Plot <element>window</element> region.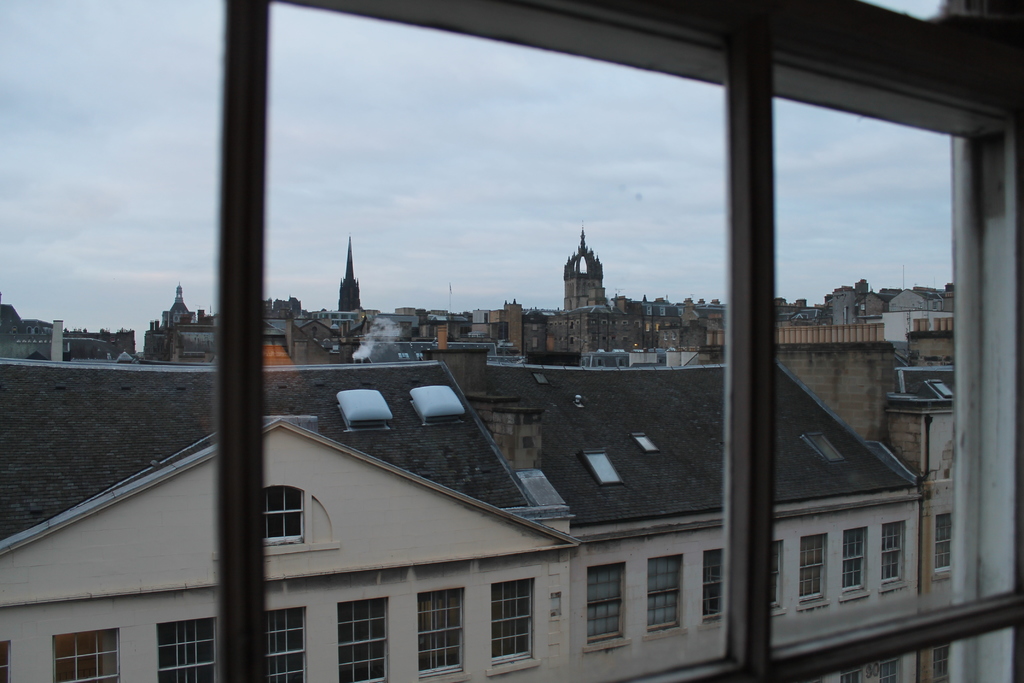
Plotted at [51,629,122,682].
